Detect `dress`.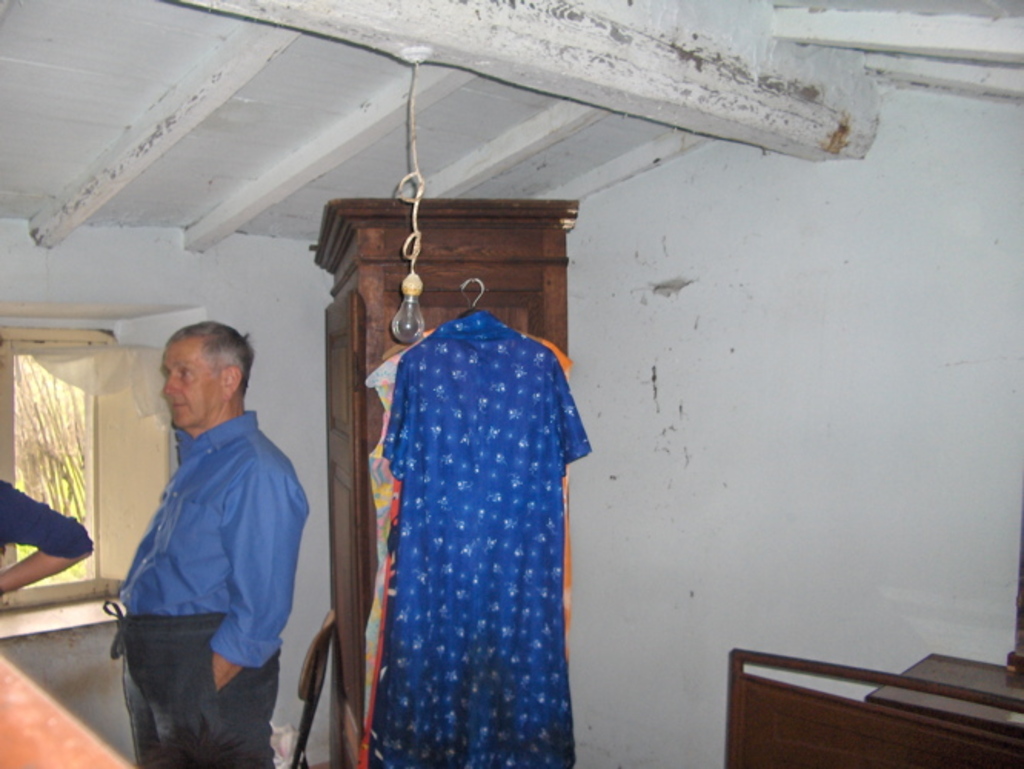
Detected at pyautogui.locateOnScreen(378, 308, 592, 767).
